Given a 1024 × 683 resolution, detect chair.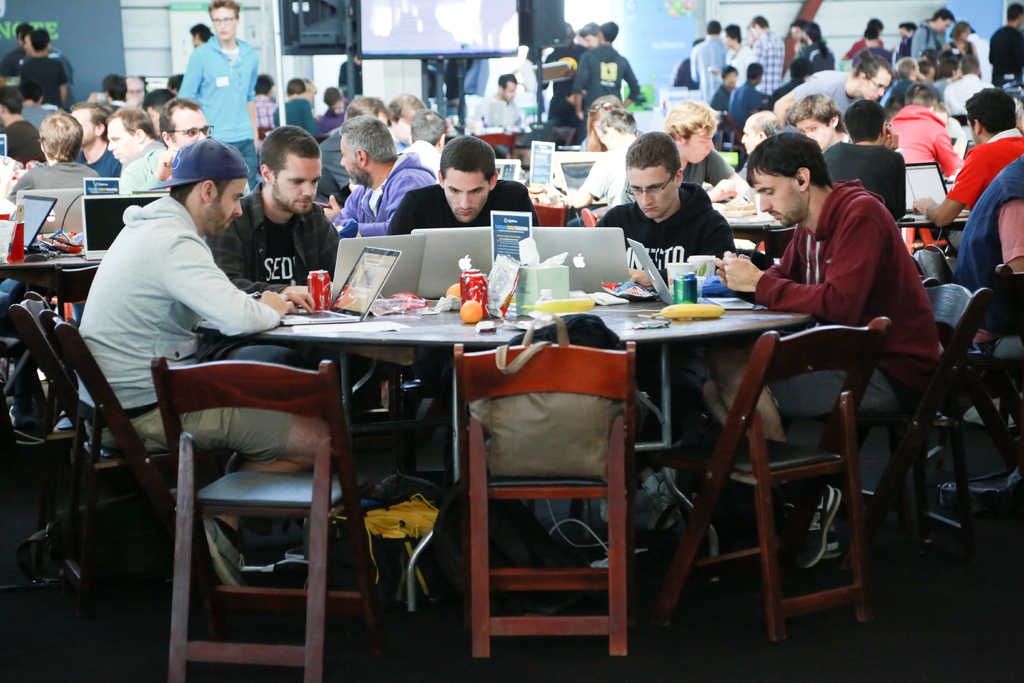
left=5, top=288, right=125, bottom=567.
